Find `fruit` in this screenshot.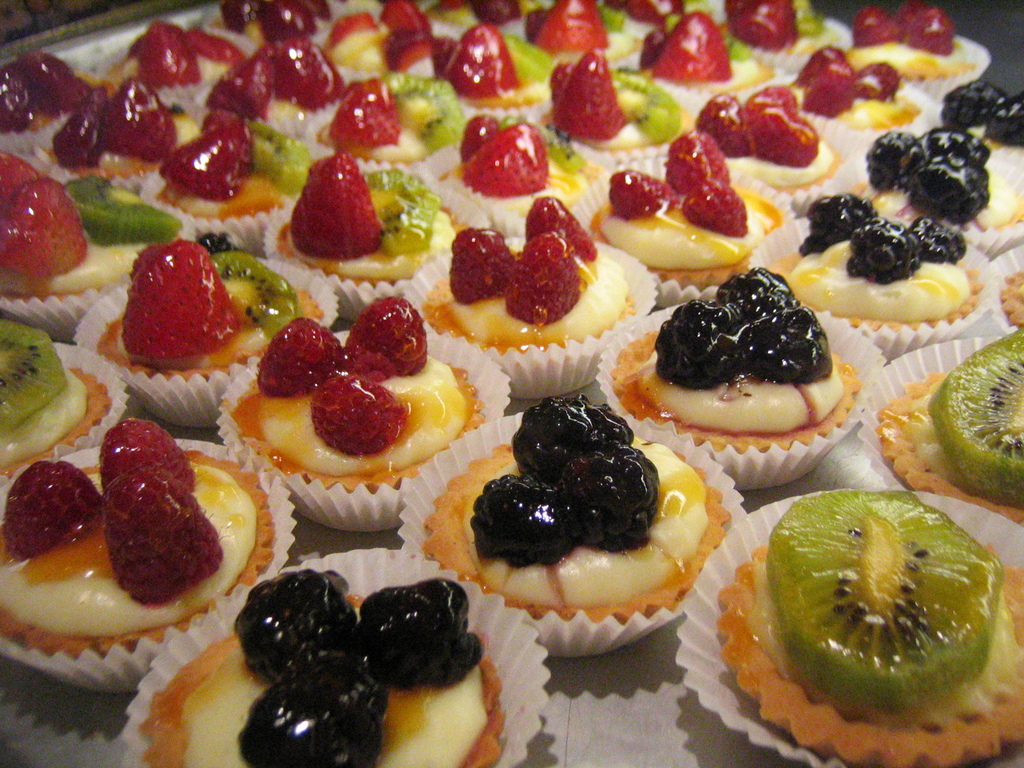
The bounding box for `fruit` is <box>743,303,829,381</box>.
